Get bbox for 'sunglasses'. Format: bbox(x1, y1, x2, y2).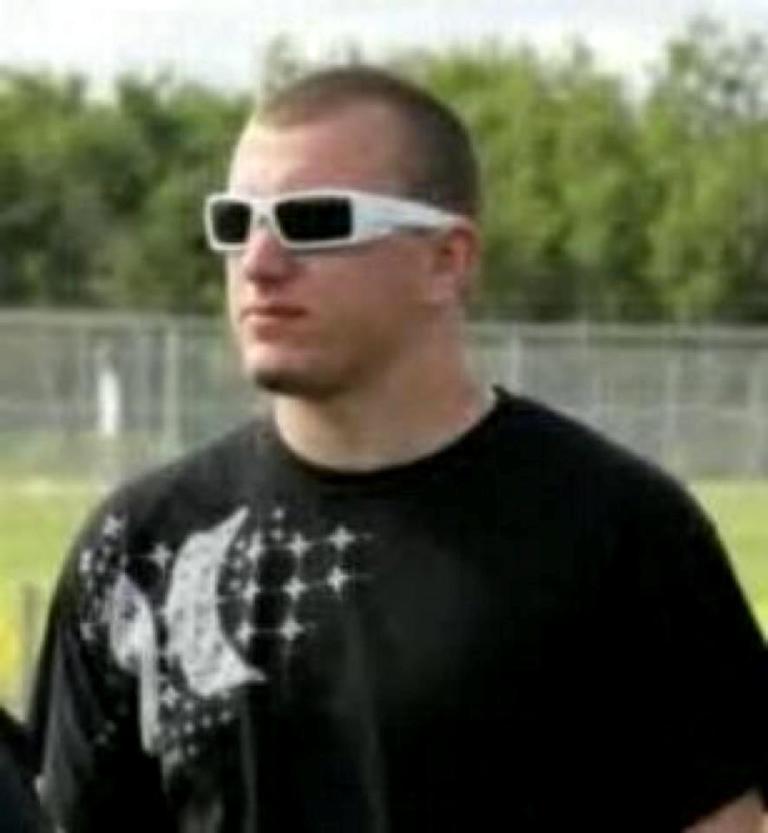
bbox(203, 173, 464, 265).
